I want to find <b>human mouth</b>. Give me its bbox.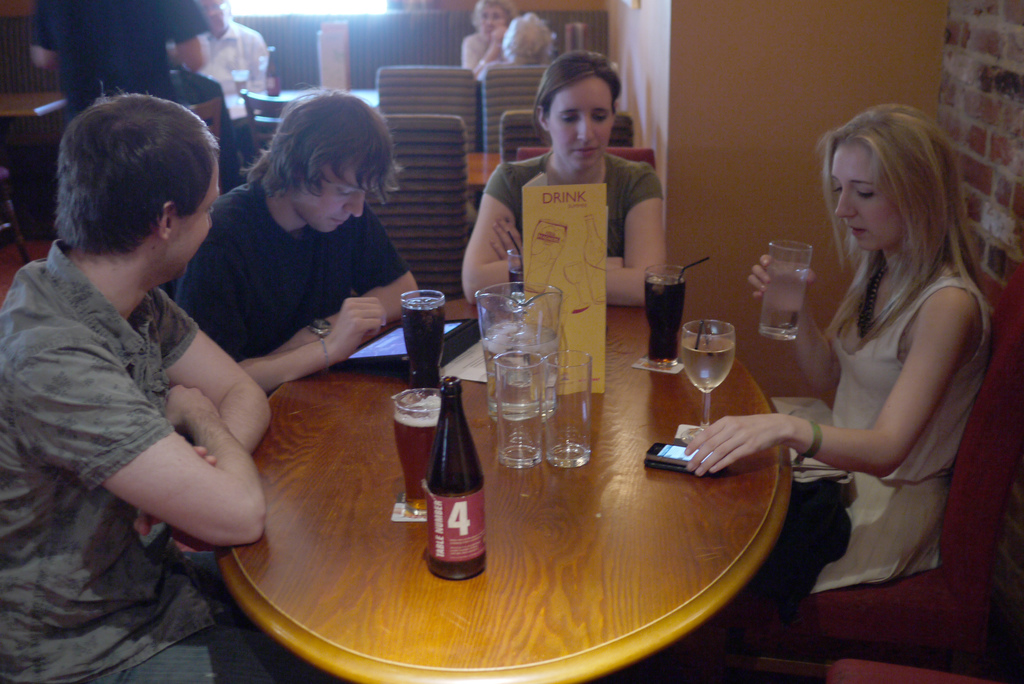
rect(846, 215, 877, 244).
